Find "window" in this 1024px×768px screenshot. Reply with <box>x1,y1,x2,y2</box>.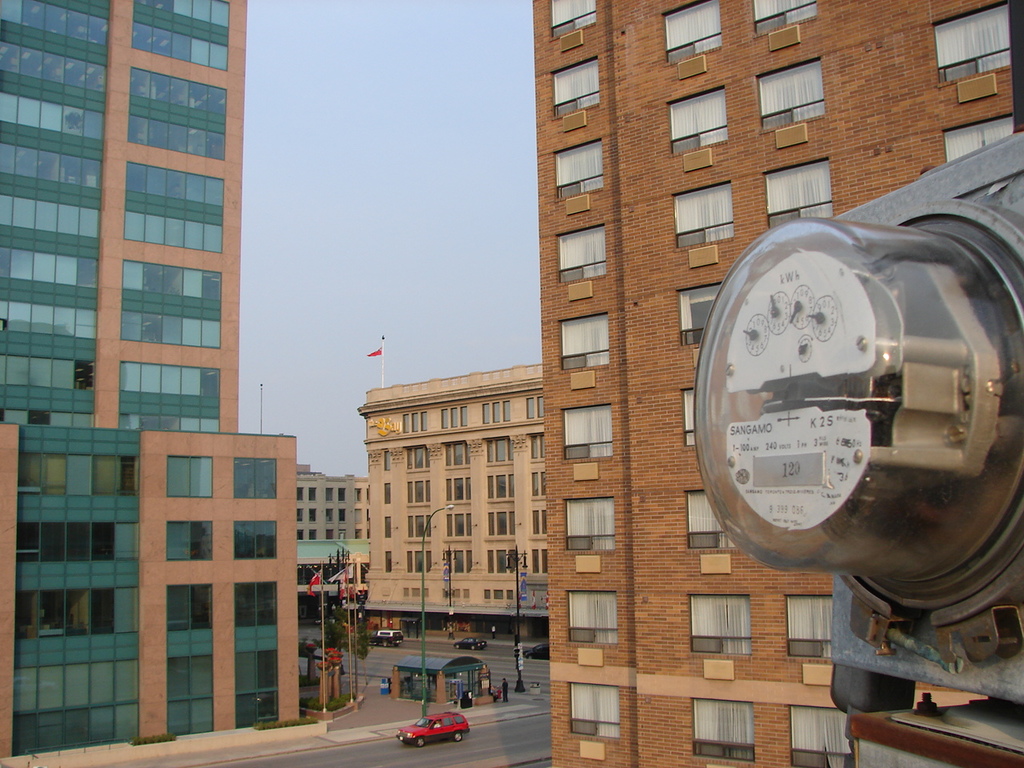
<box>486,512,517,534</box>.
